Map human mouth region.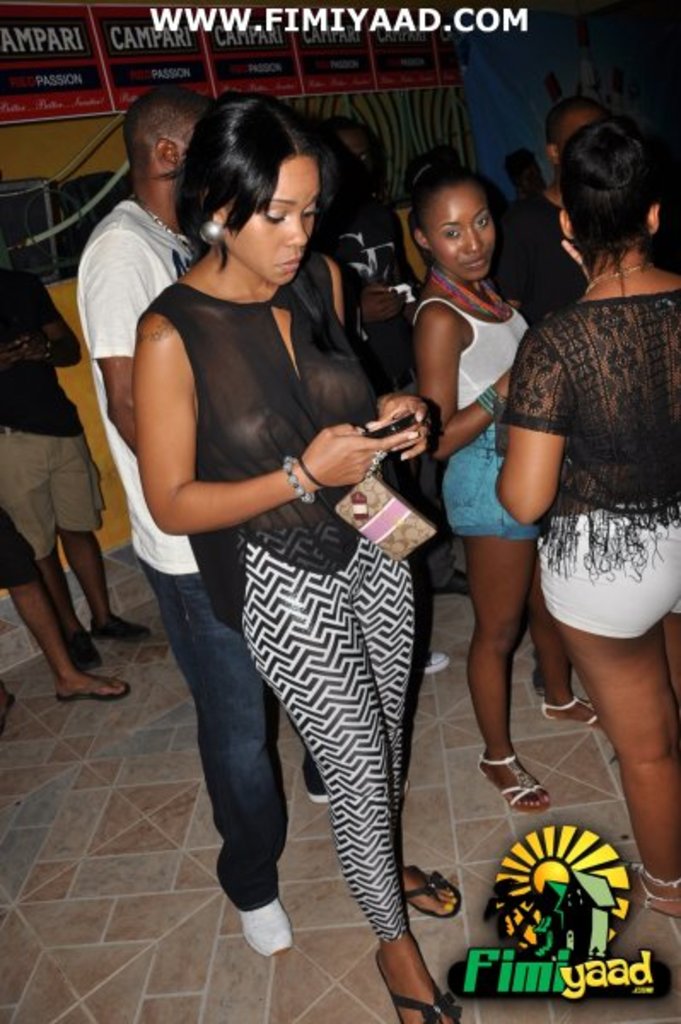
Mapped to region(273, 253, 304, 275).
